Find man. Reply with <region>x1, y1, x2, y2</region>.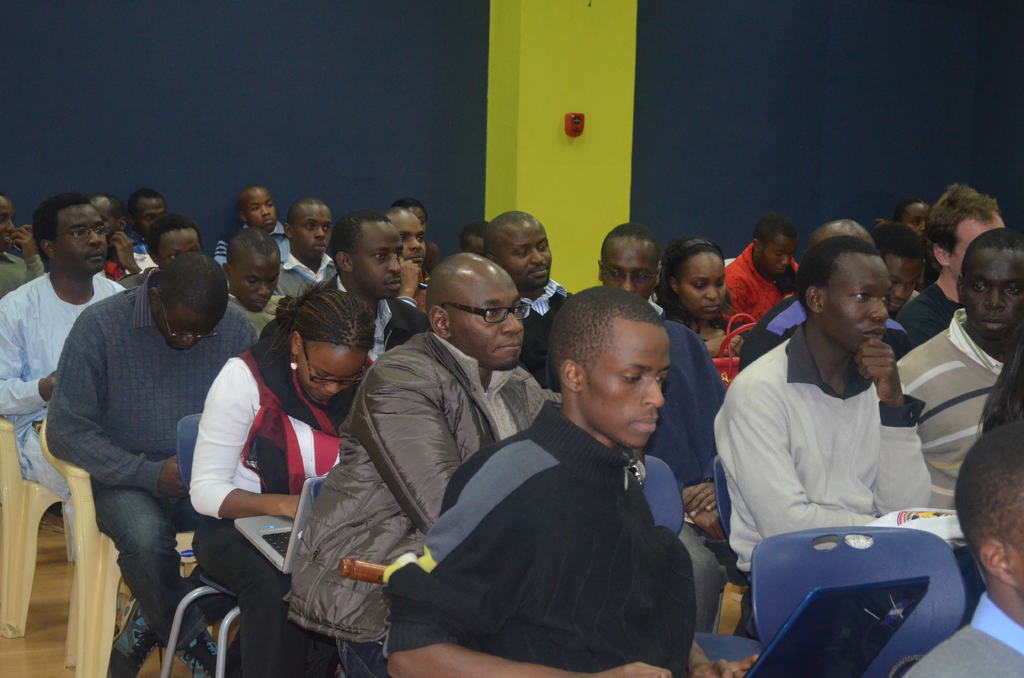
<region>375, 205, 429, 311</region>.
